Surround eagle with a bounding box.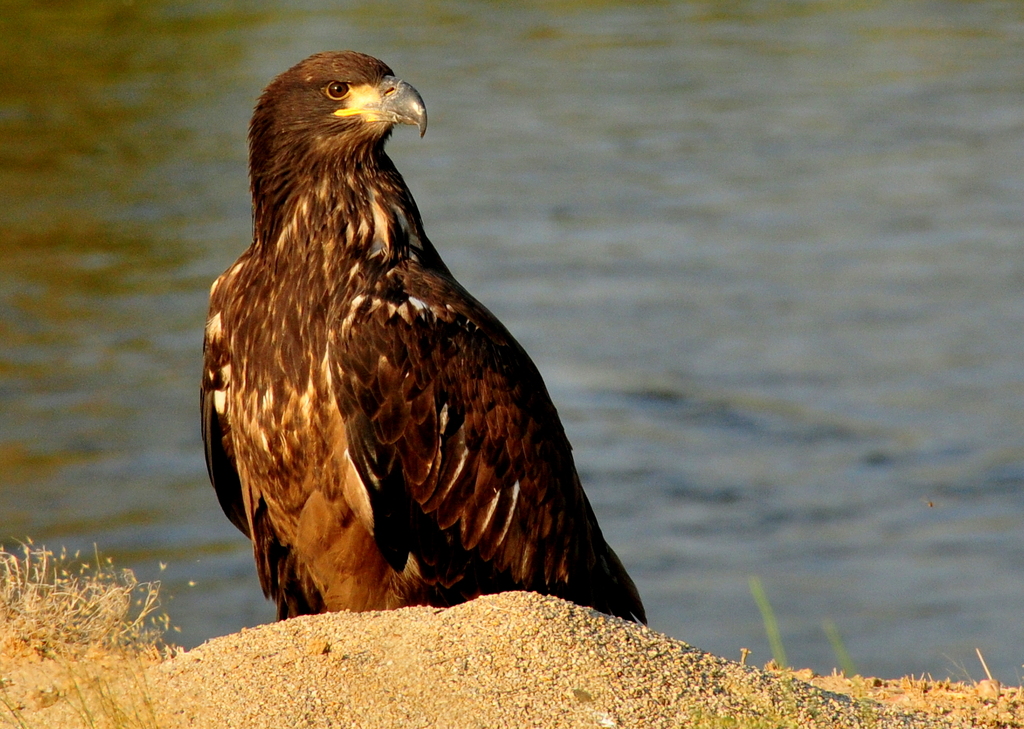
203:50:657:632.
